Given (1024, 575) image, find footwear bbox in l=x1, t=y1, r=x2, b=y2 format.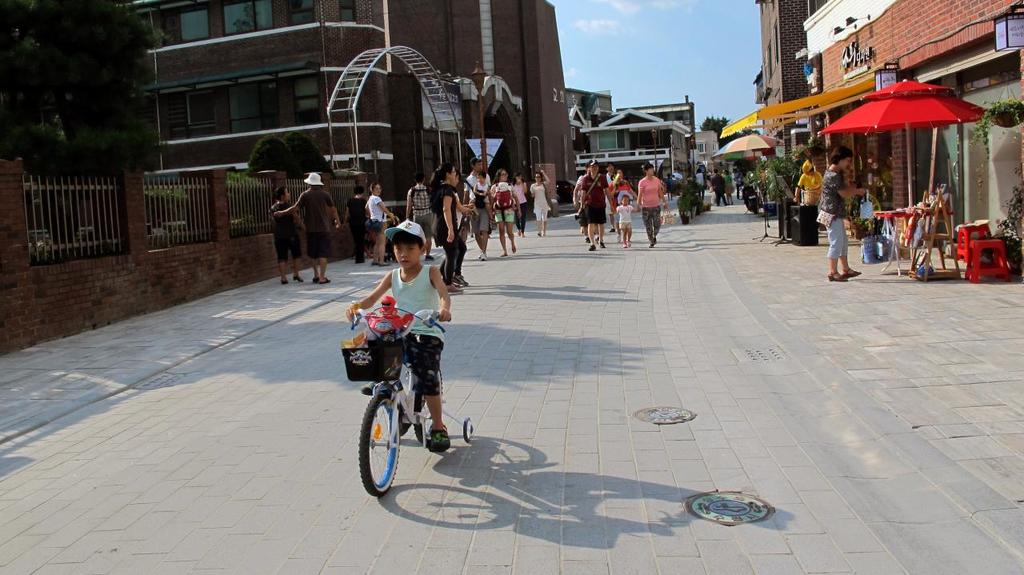
l=522, t=232, r=527, b=236.
